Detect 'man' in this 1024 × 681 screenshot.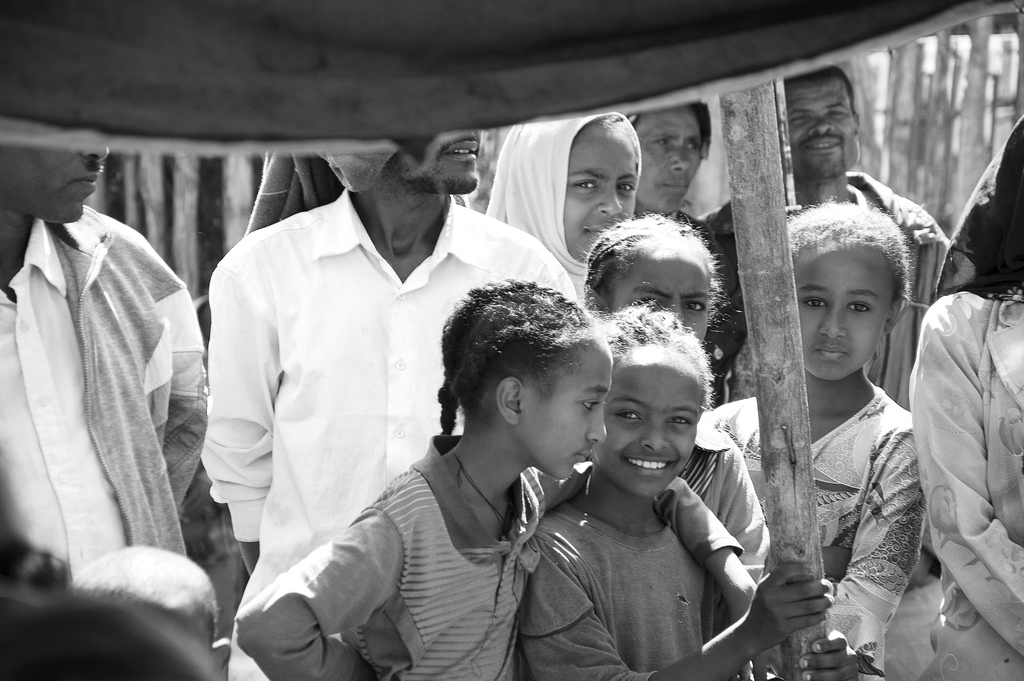
Detection: (696,66,951,680).
